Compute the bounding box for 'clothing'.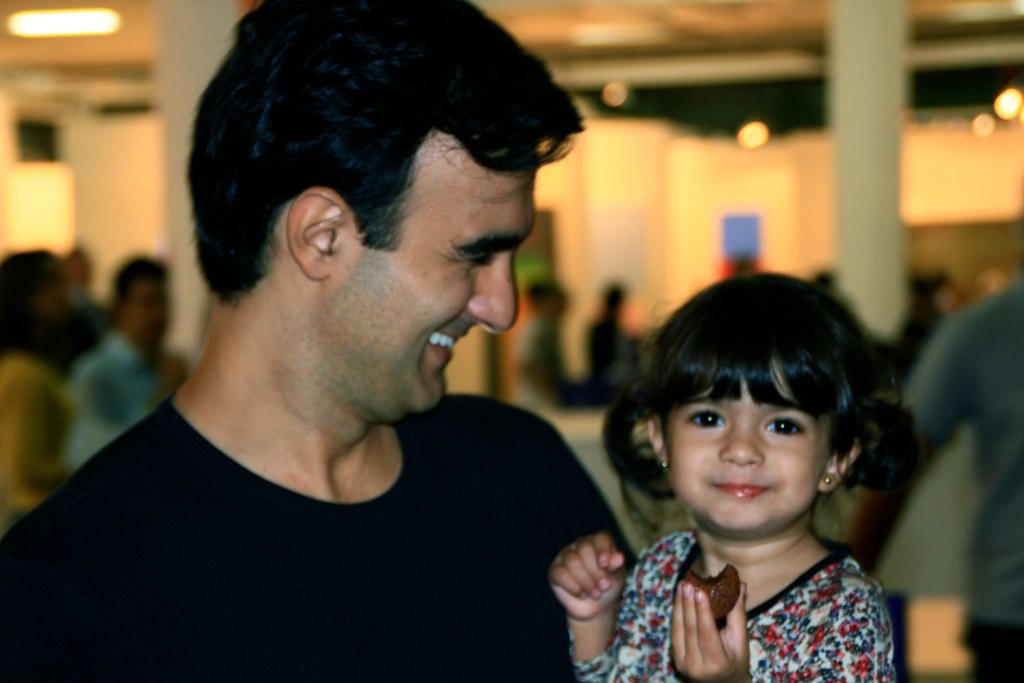
(64,328,157,469).
